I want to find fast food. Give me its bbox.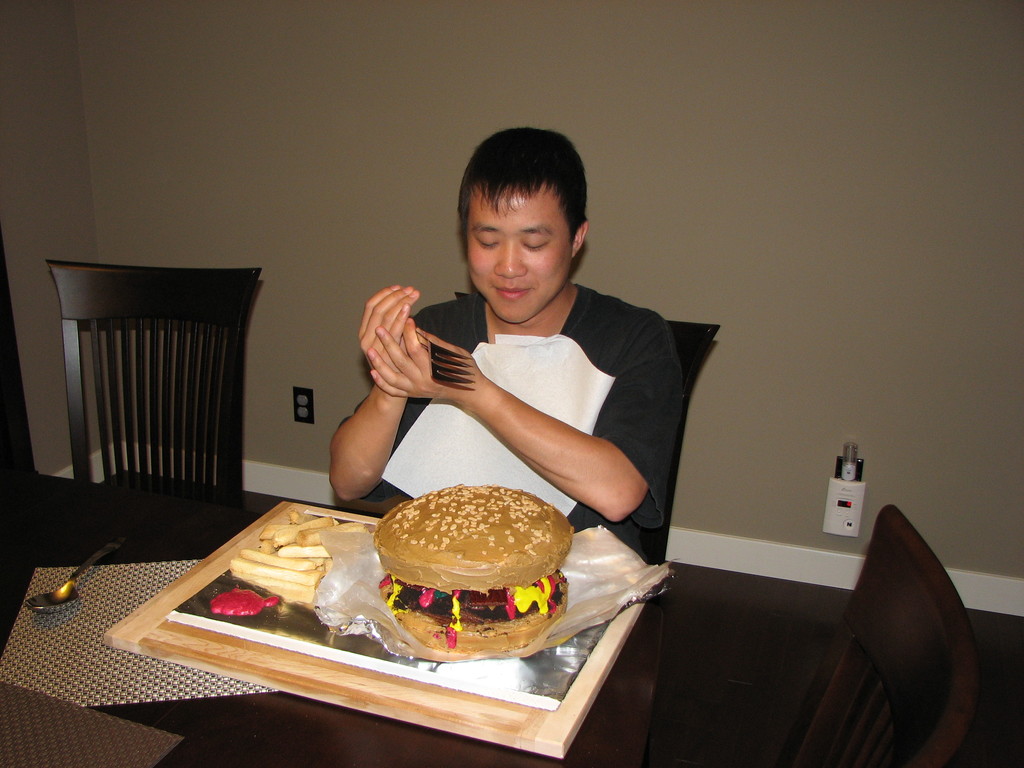
x1=227, y1=557, x2=319, y2=586.
